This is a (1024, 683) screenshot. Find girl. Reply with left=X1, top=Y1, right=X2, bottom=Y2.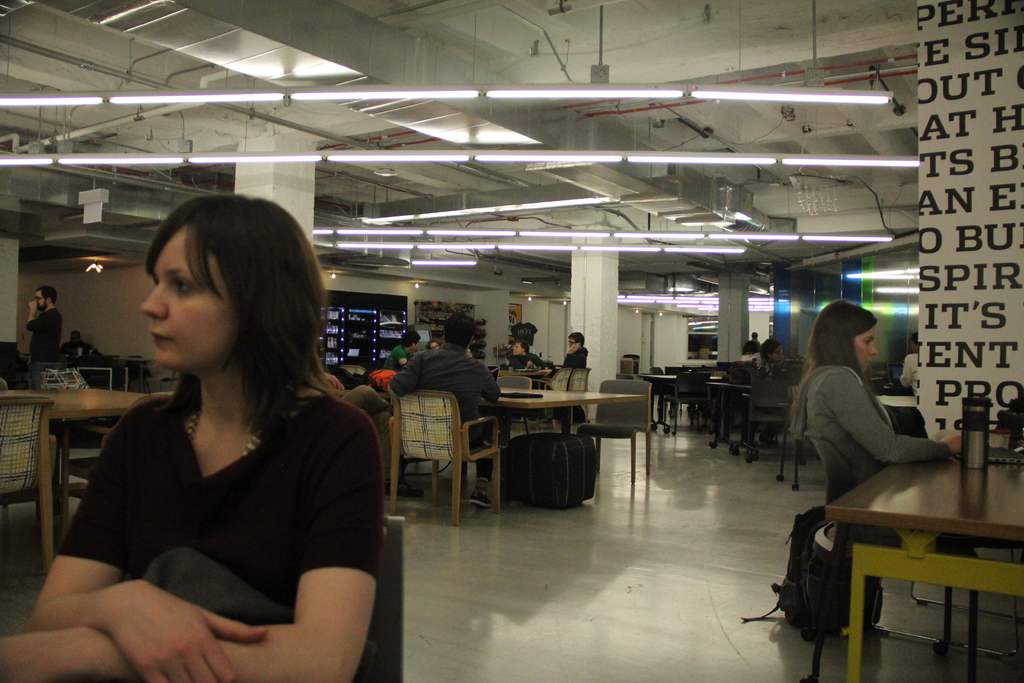
left=0, top=195, right=376, bottom=679.
